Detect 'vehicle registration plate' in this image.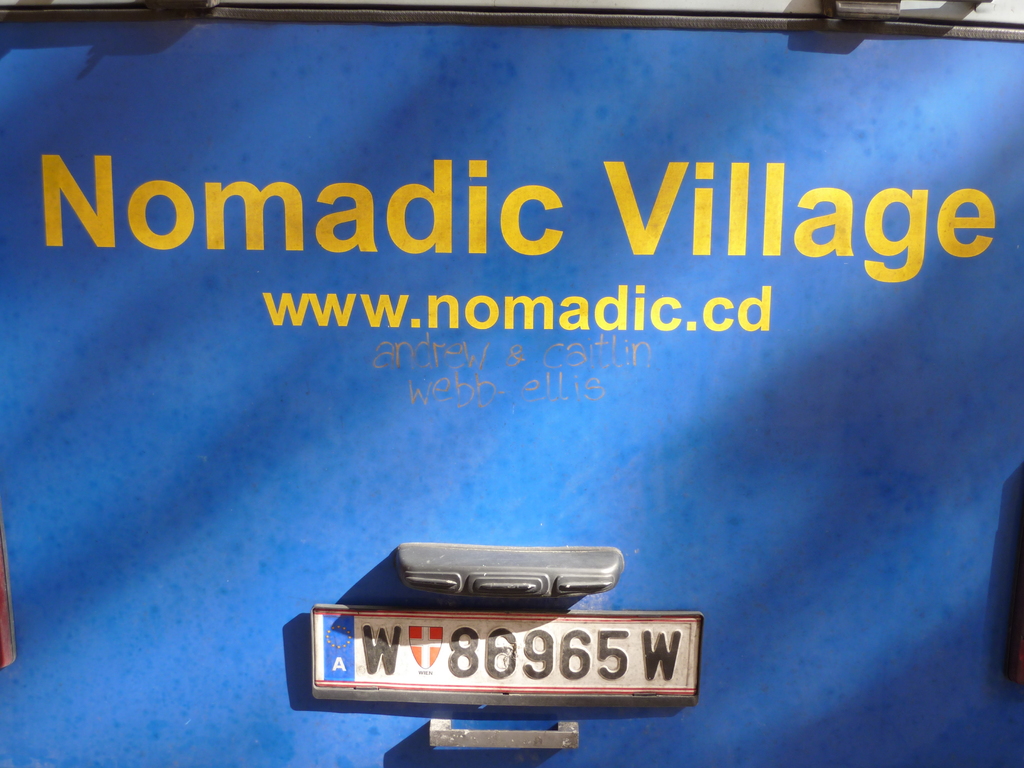
Detection: <region>322, 590, 702, 729</region>.
